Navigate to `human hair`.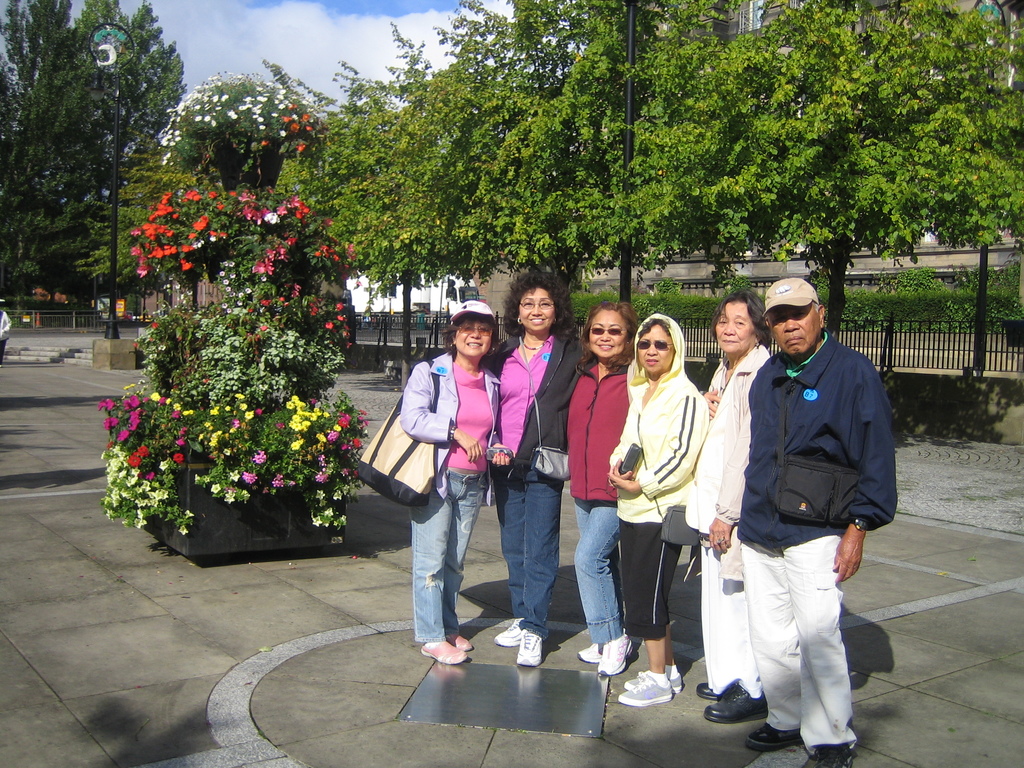
Navigation target: <box>575,299,639,373</box>.
